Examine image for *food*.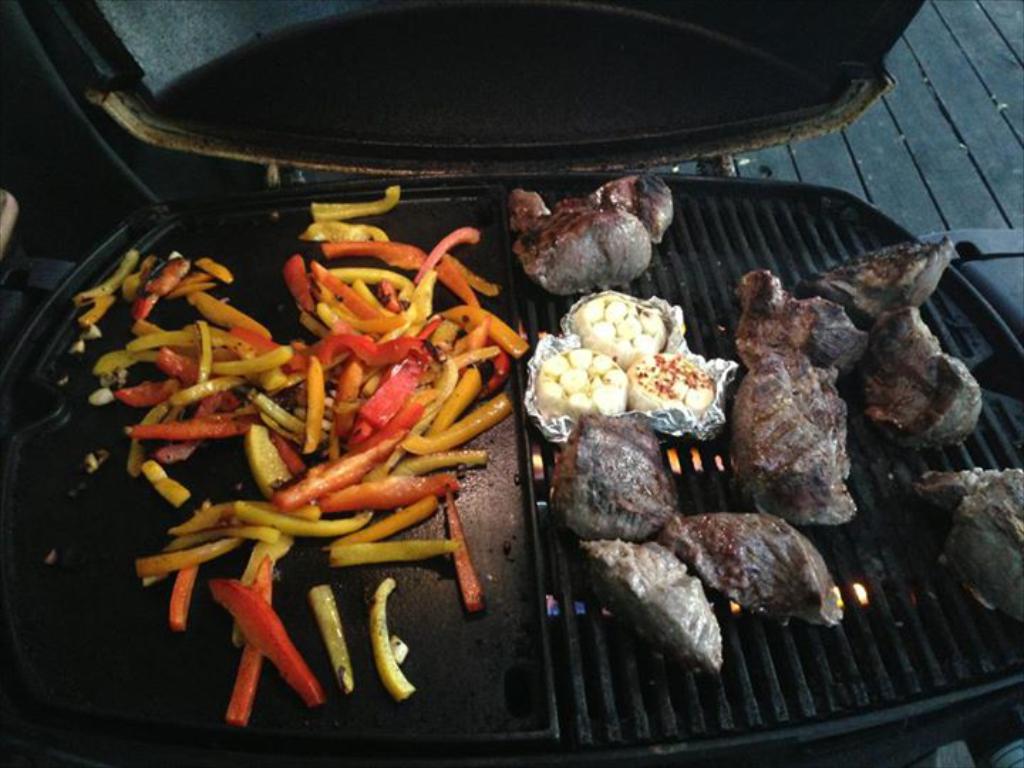
Examination result: [579,536,727,674].
